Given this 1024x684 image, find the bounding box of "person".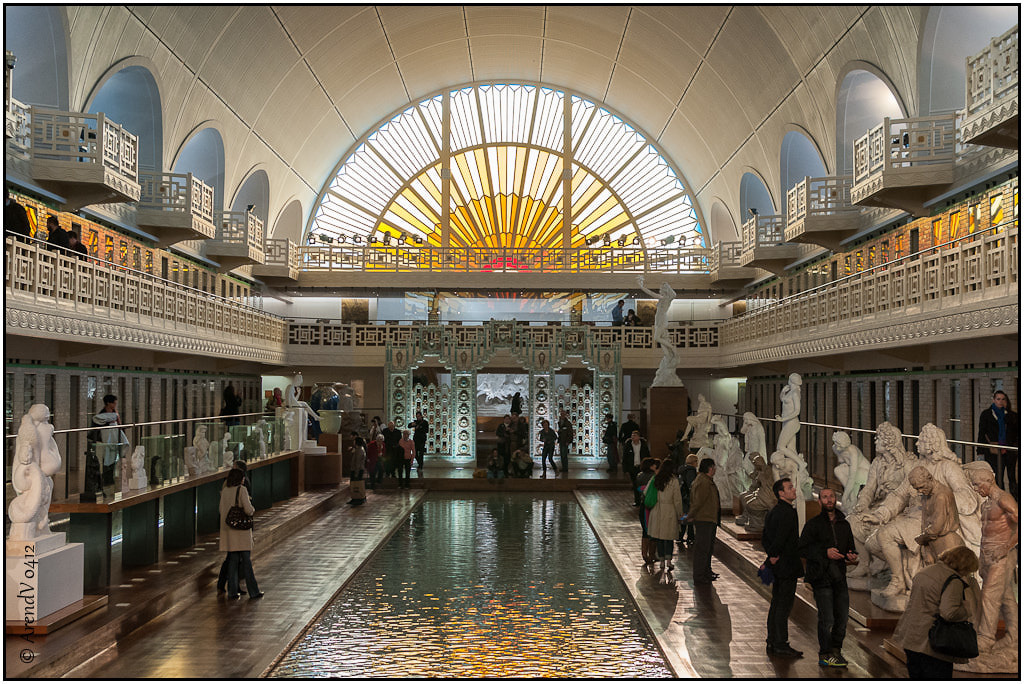
pyautogui.locateOnScreen(92, 393, 132, 499).
